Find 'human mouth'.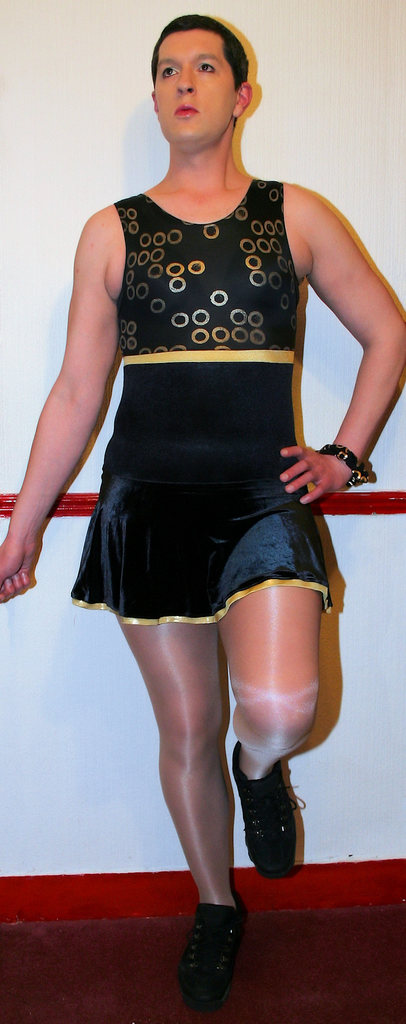
box(174, 102, 202, 121).
